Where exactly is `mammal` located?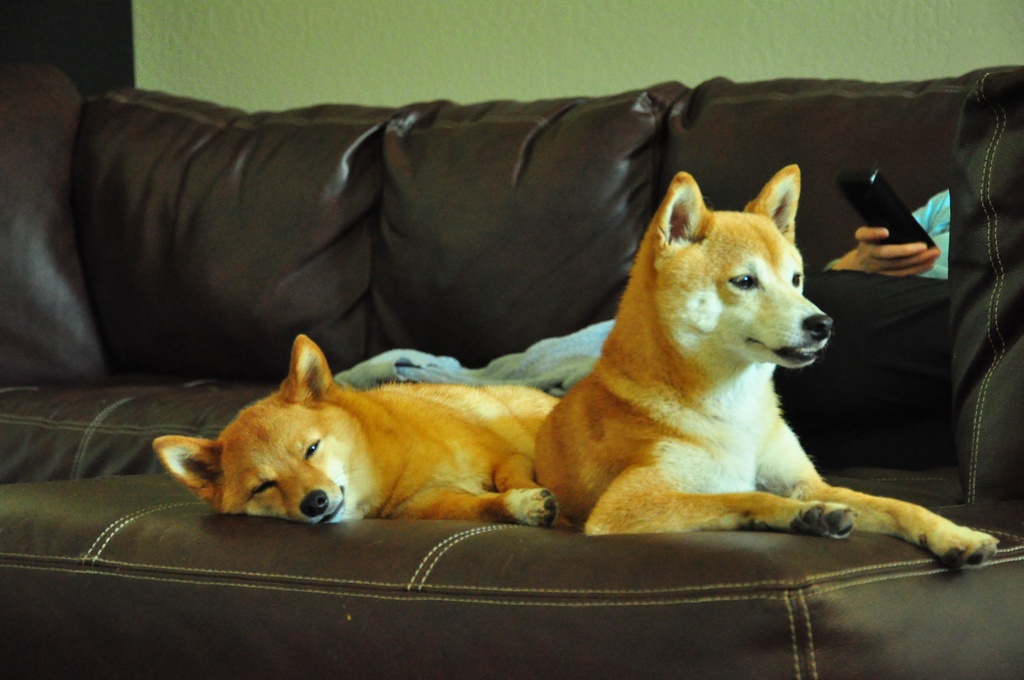
Its bounding box is crop(148, 334, 566, 518).
